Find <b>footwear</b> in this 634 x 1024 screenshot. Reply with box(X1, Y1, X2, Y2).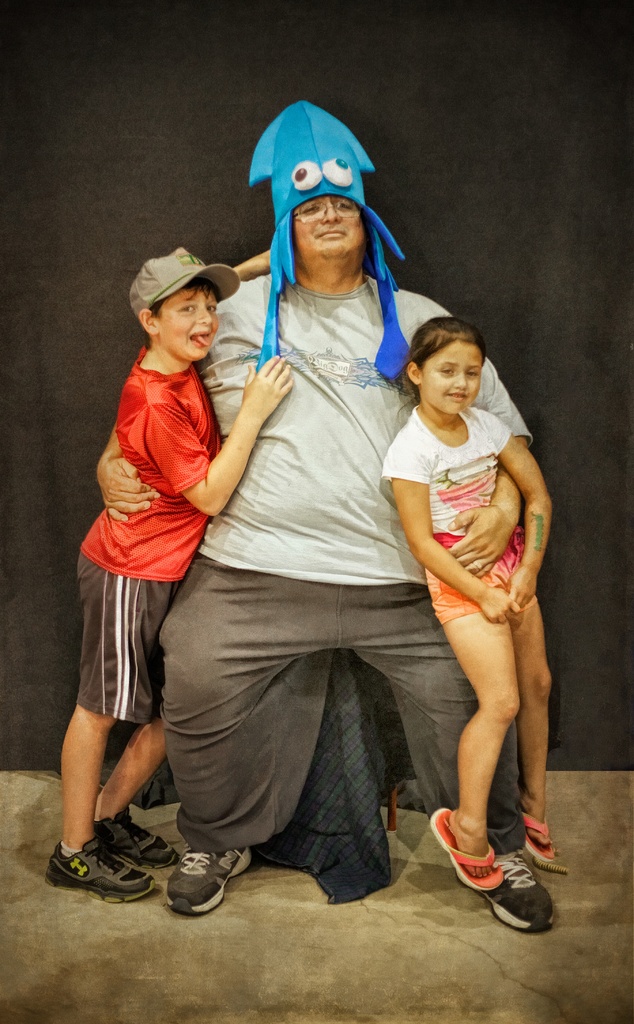
box(430, 807, 507, 895).
